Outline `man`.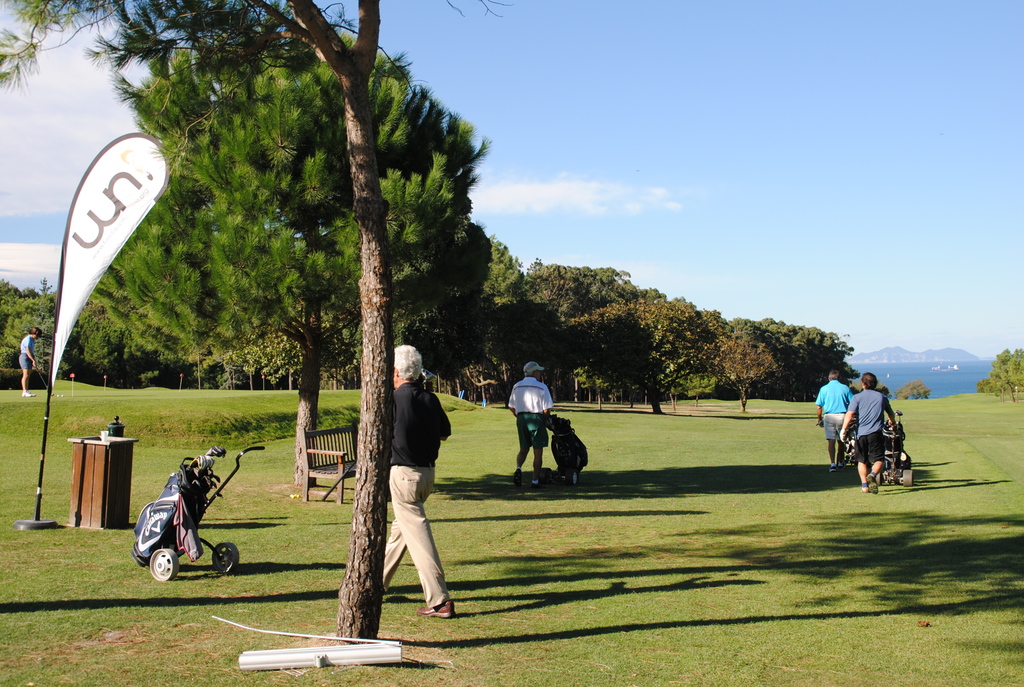
Outline: 508:359:558:491.
